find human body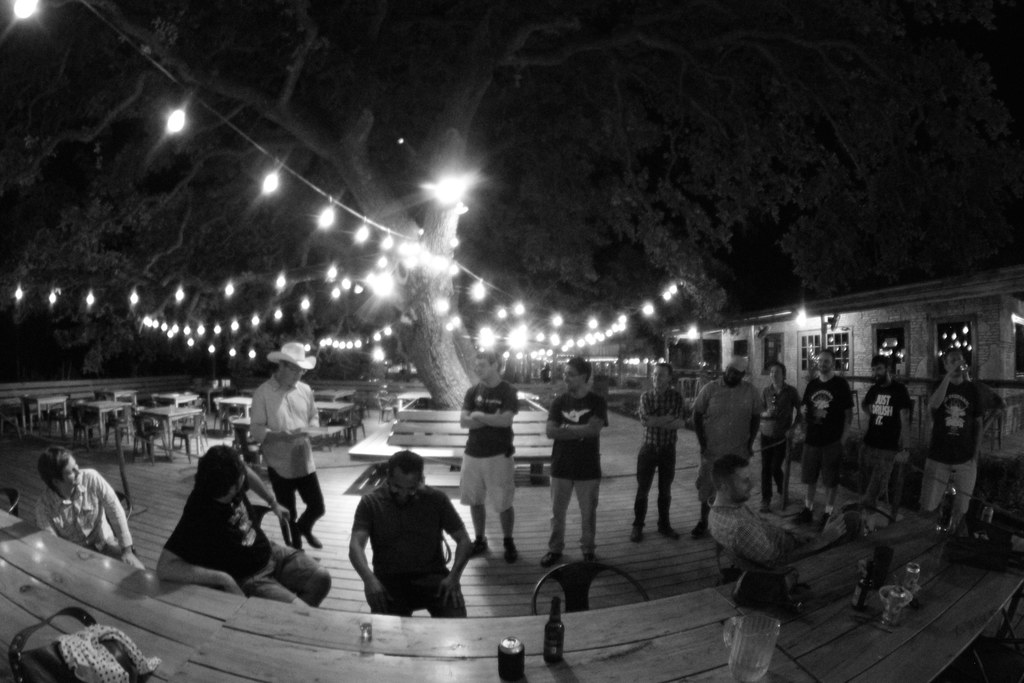
860/352/908/498
